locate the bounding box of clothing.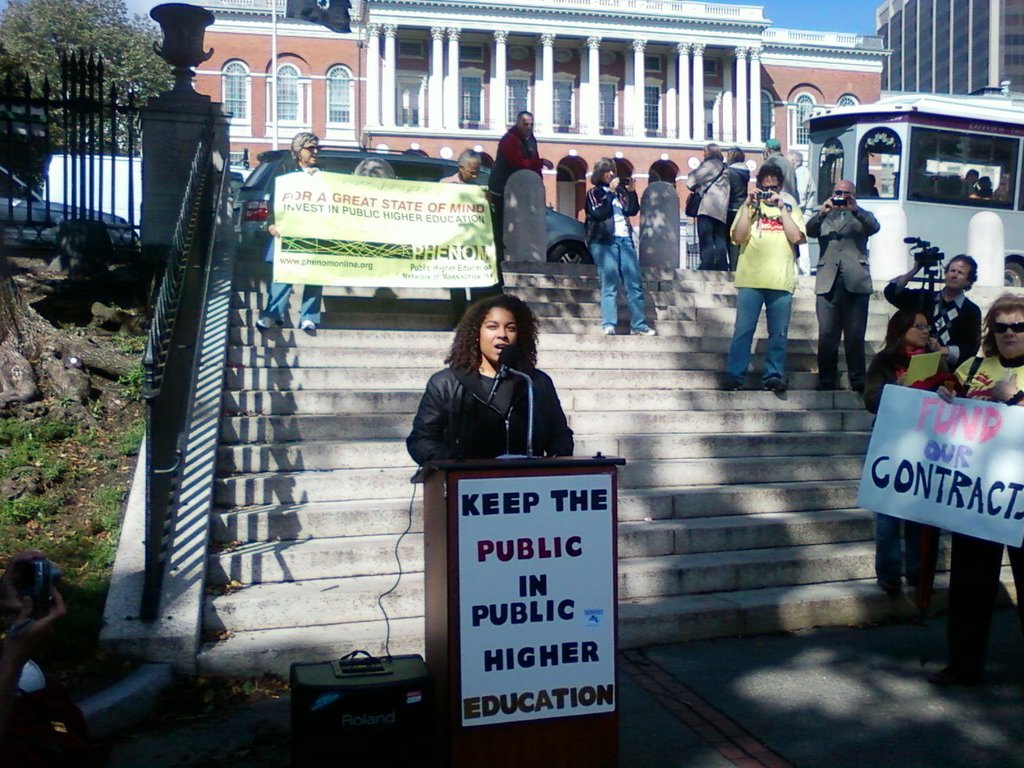
Bounding box: <bbox>881, 280, 979, 374</bbox>.
